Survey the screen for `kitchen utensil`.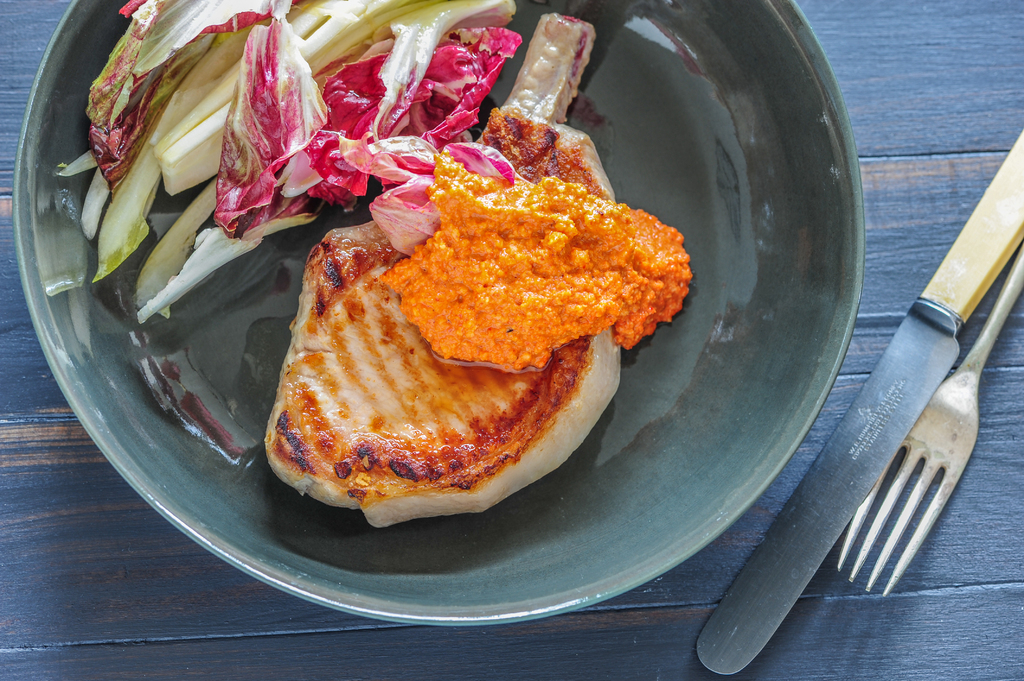
Survey found: 840/234/1023/602.
